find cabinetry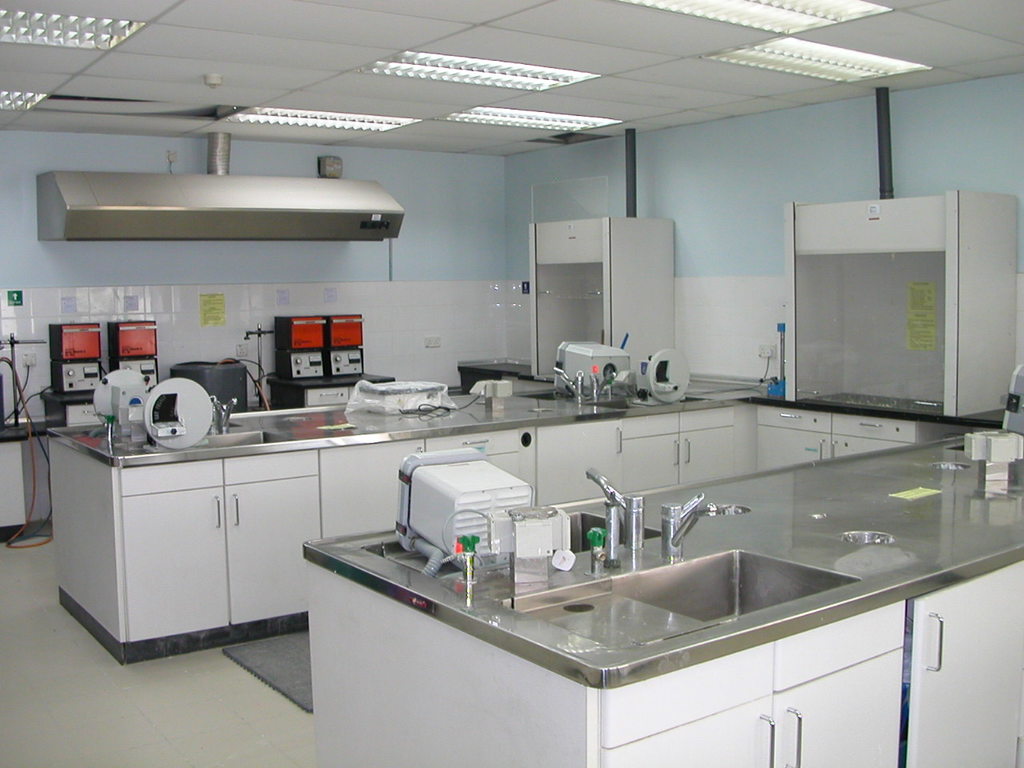
crop(751, 390, 955, 494)
